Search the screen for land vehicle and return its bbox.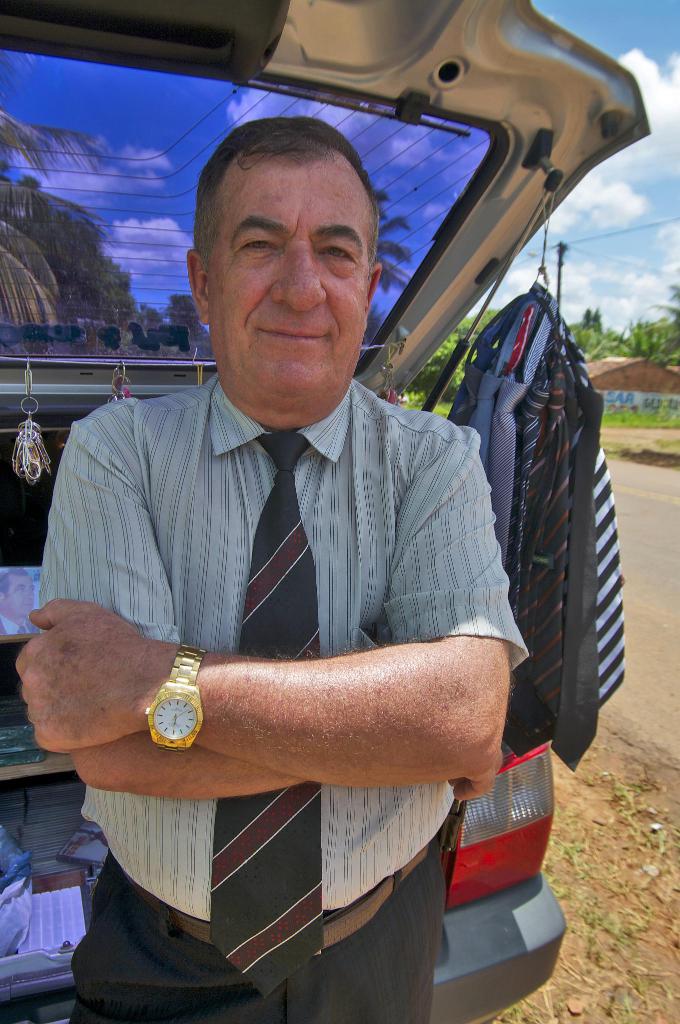
Found: BBox(0, 0, 650, 1023).
